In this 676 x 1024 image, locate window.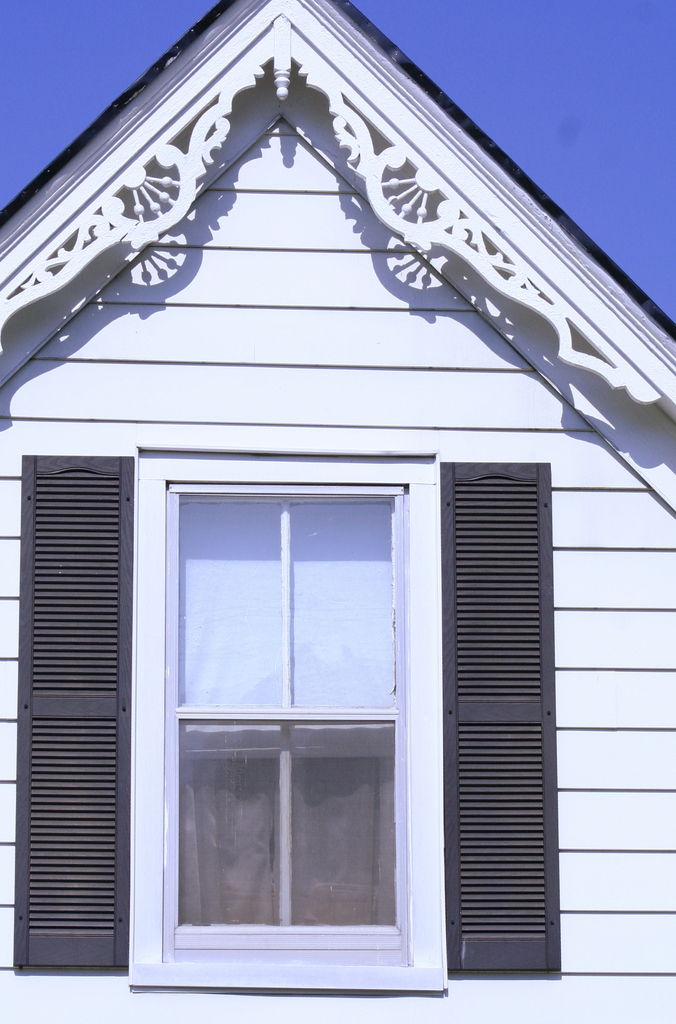
Bounding box: {"x1": 12, "y1": 443, "x2": 556, "y2": 994}.
